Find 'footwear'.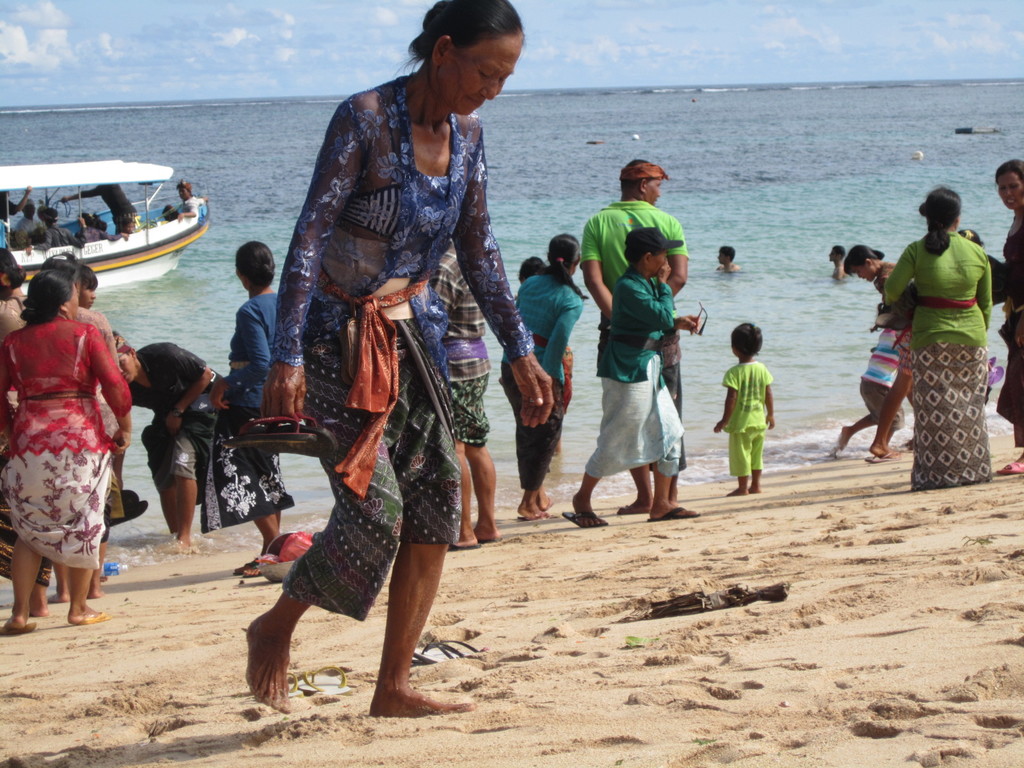
BBox(517, 511, 554, 520).
